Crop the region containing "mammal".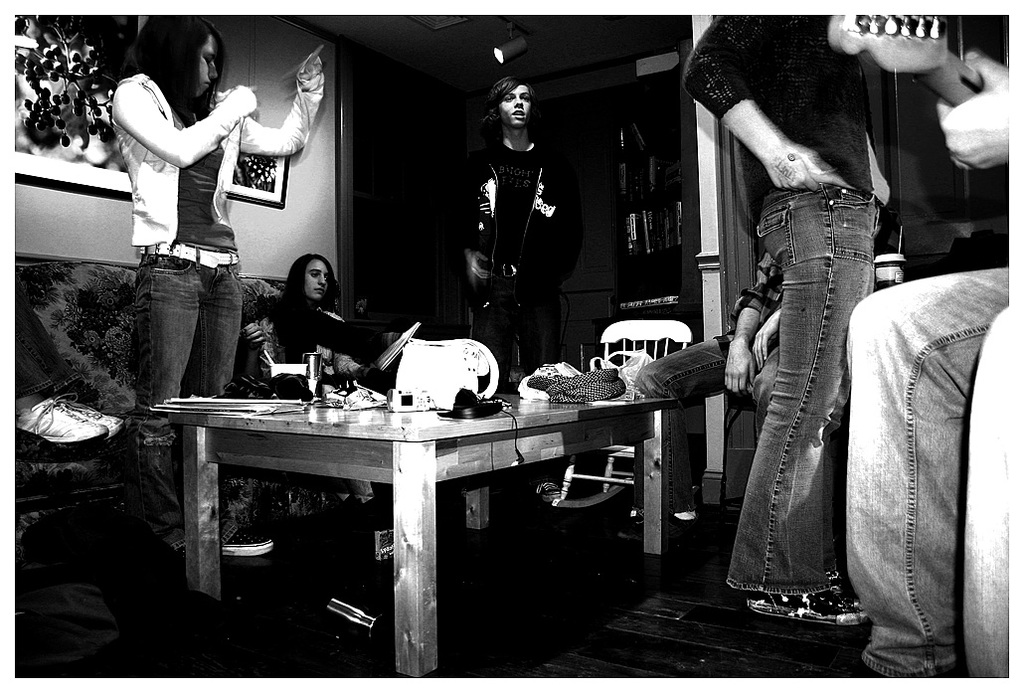
Crop region: [left=90, top=12, right=297, bottom=421].
